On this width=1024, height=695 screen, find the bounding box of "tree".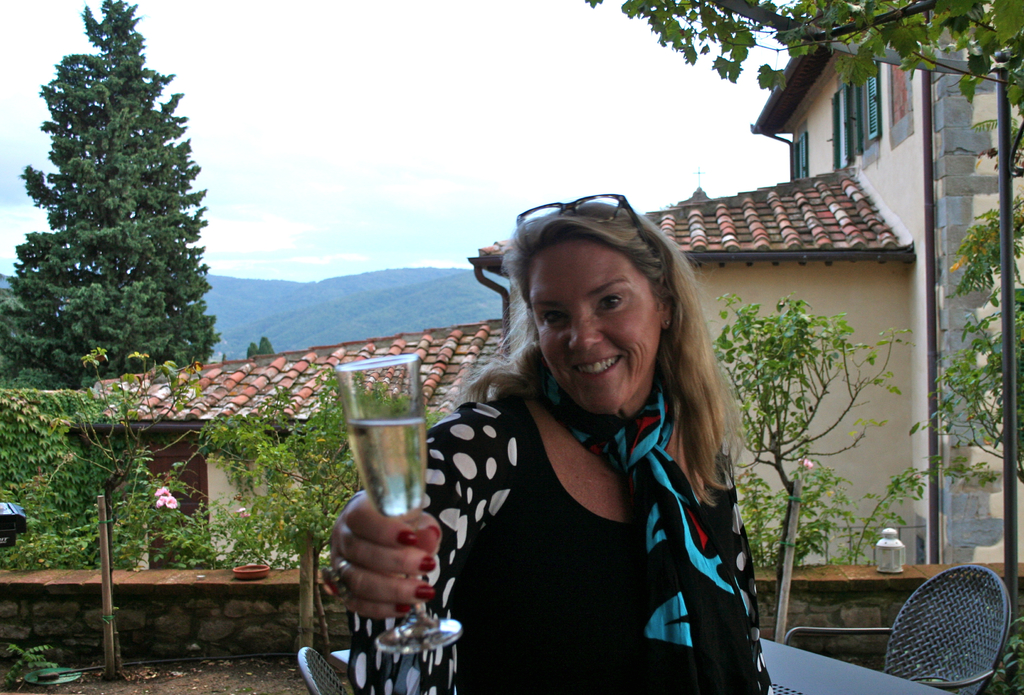
Bounding box: (0,0,221,385).
